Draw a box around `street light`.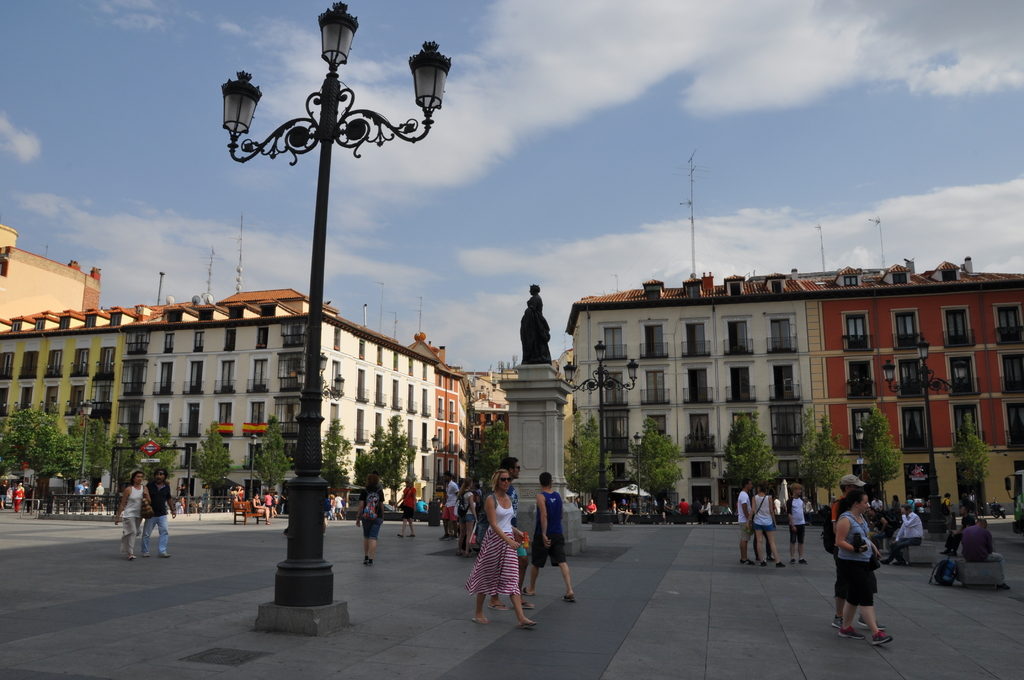
633 432 642 521.
